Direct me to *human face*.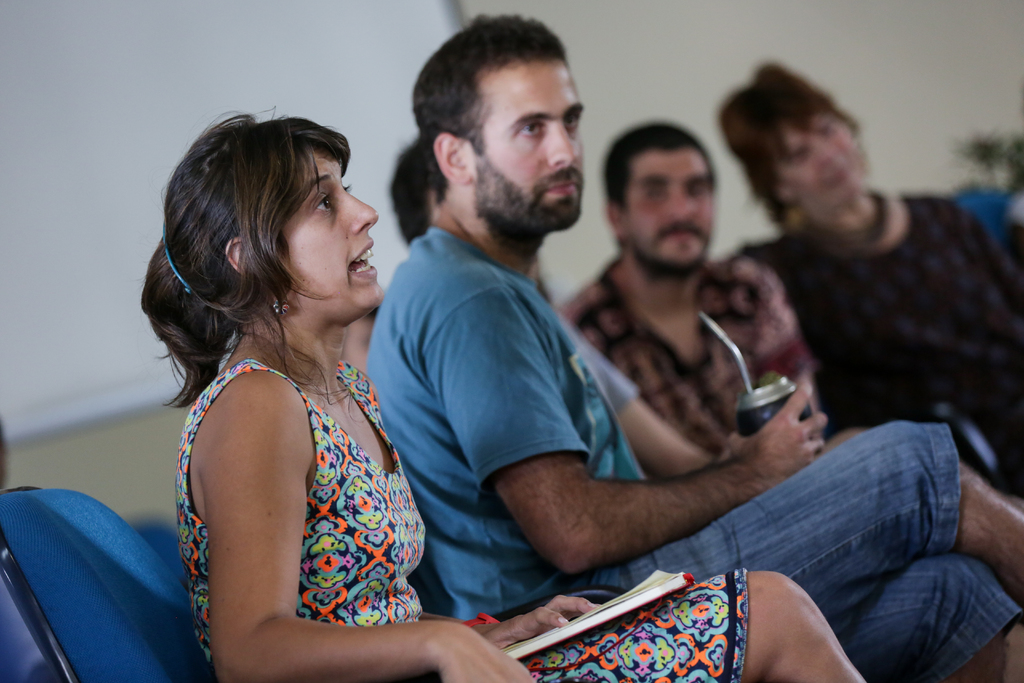
Direction: crop(277, 154, 381, 314).
